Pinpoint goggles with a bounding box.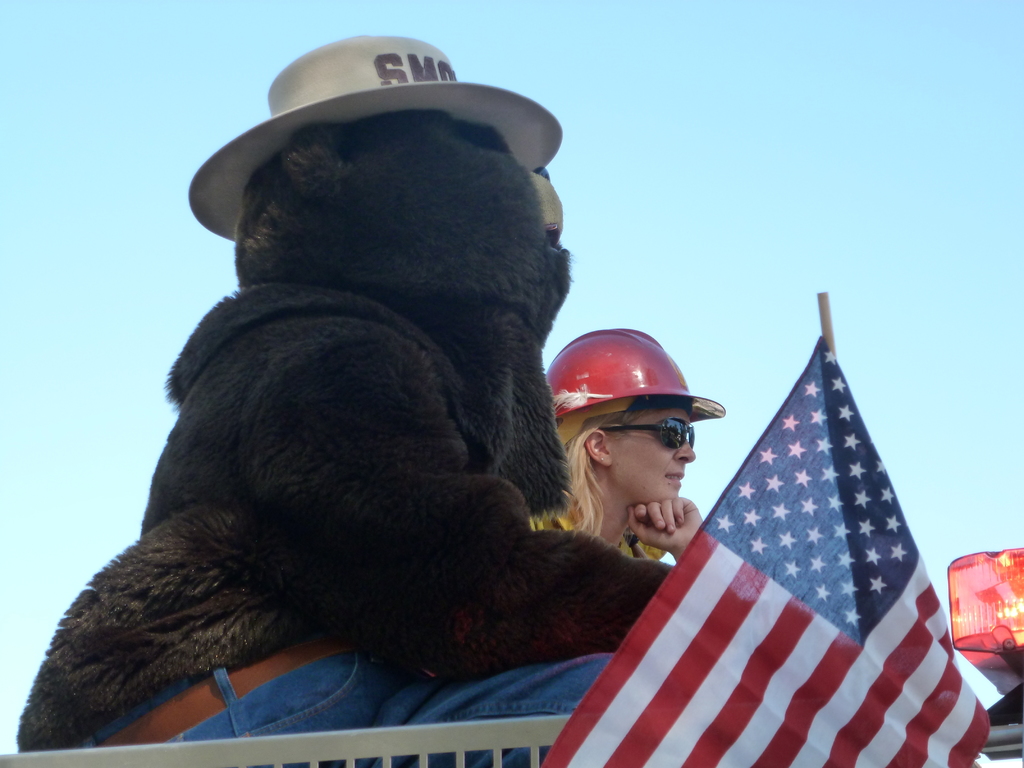
600/413/695/449.
